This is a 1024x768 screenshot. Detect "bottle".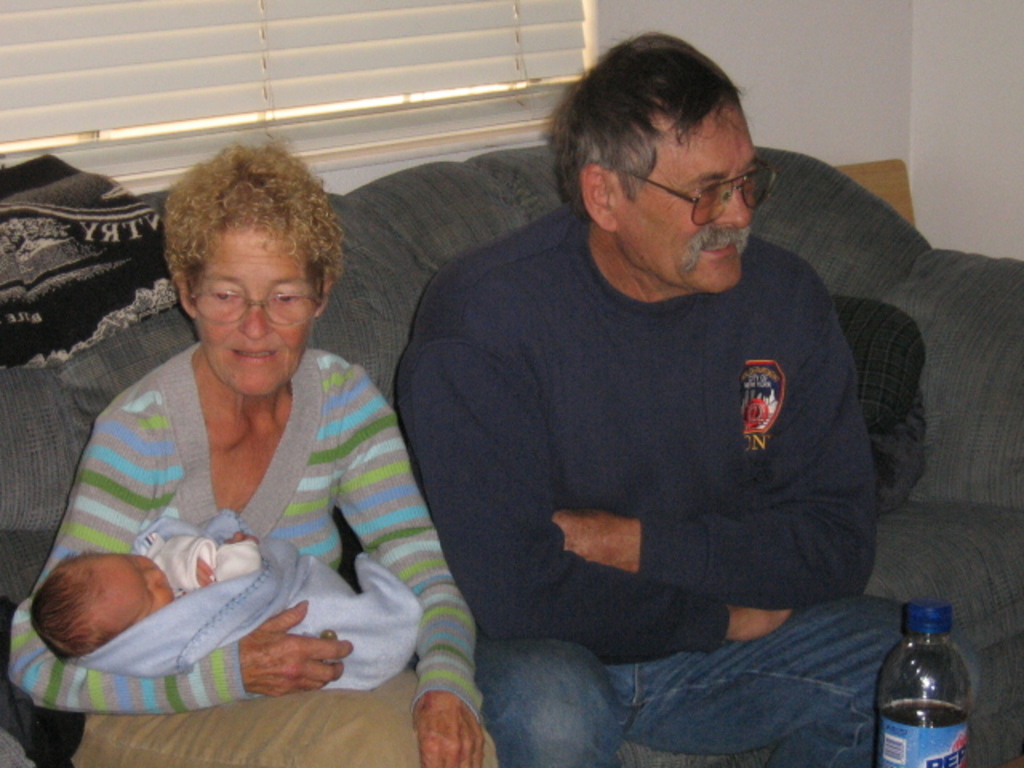
crop(877, 614, 976, 767).
